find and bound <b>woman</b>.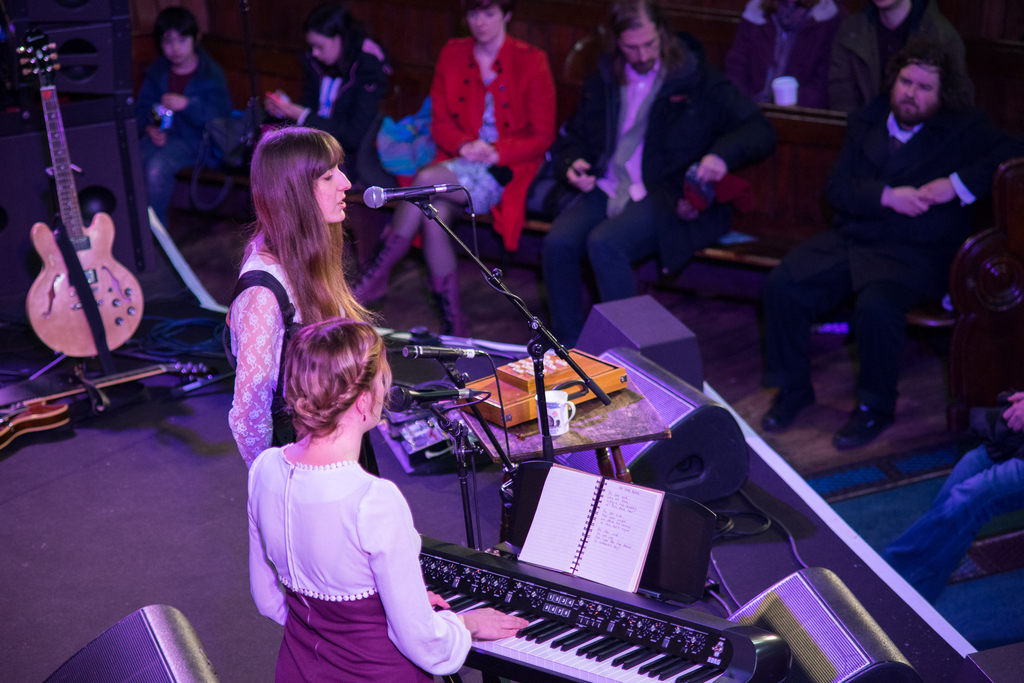
Bound: {"x1": 341, "y1": 0, "x2": 556, "y2": 340}.
